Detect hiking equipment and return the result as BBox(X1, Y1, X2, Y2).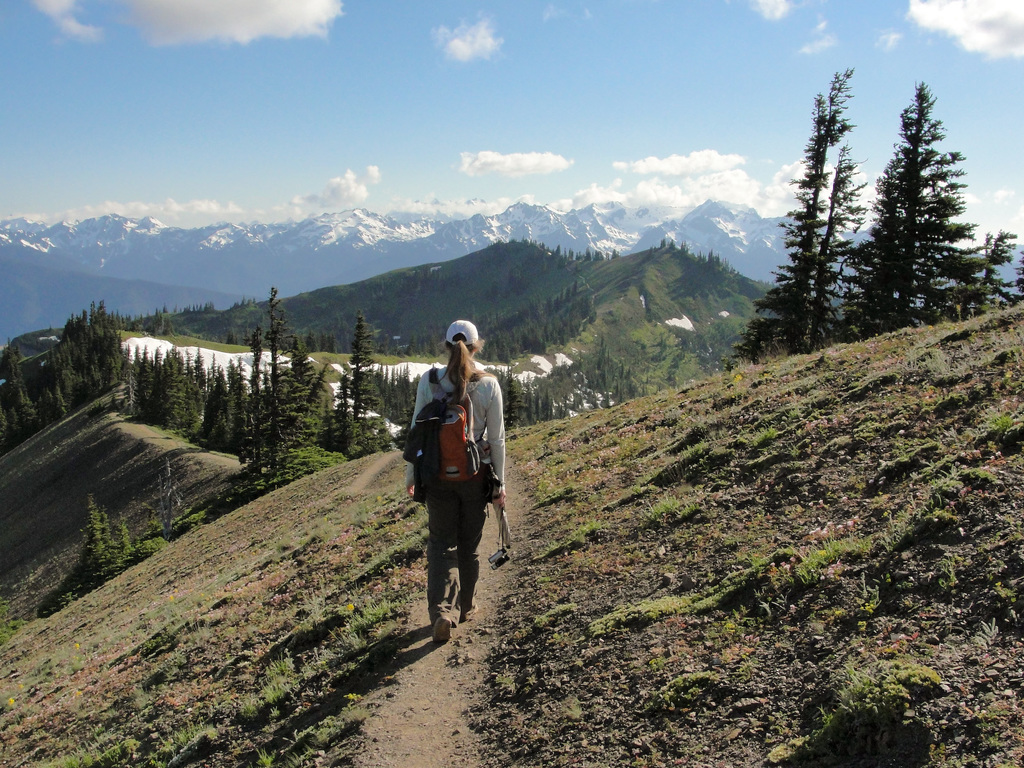
BBox(401, 362, 492, 486).
